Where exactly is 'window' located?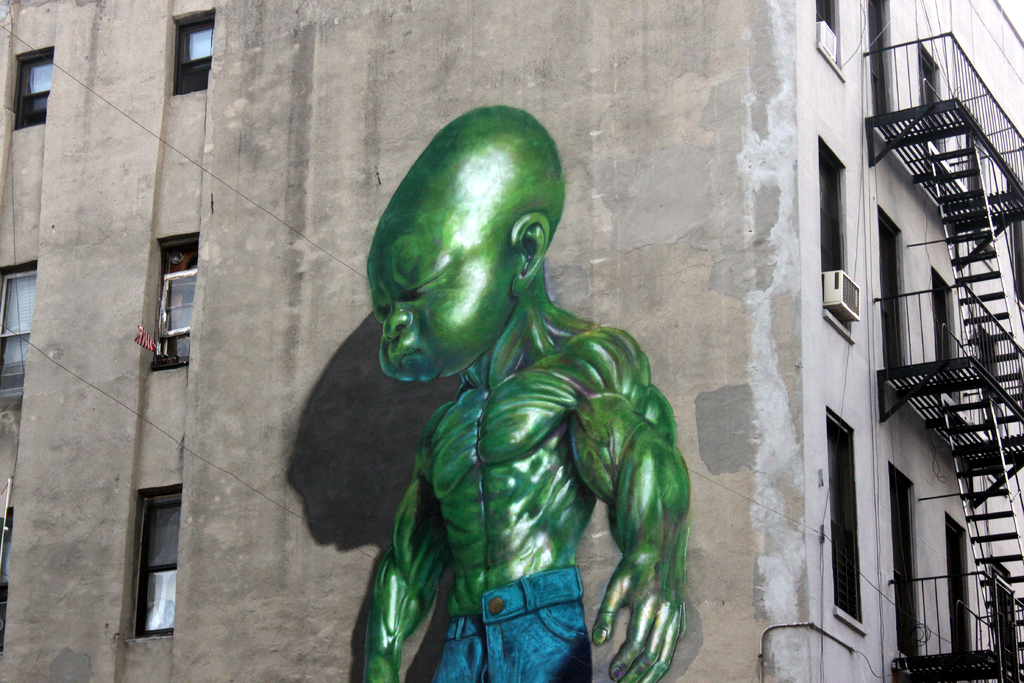
Its bounding box is l=942, t=513, r=975, b=657.
